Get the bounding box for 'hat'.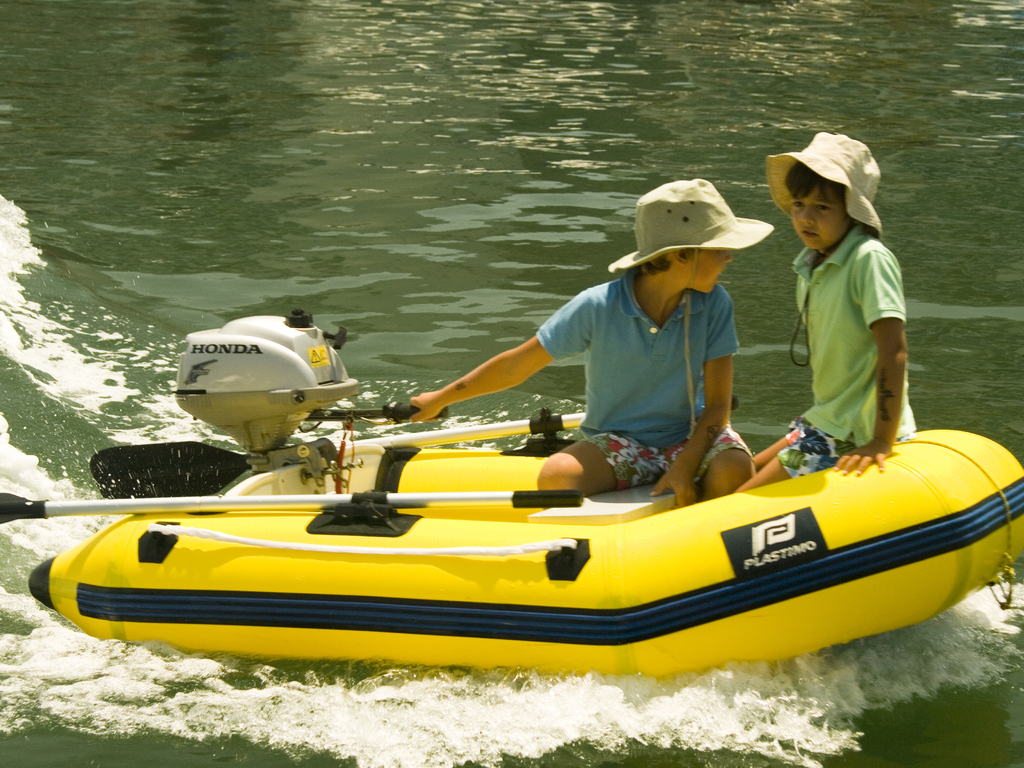
x1=765 y1=130 x2=884 y2=243.
